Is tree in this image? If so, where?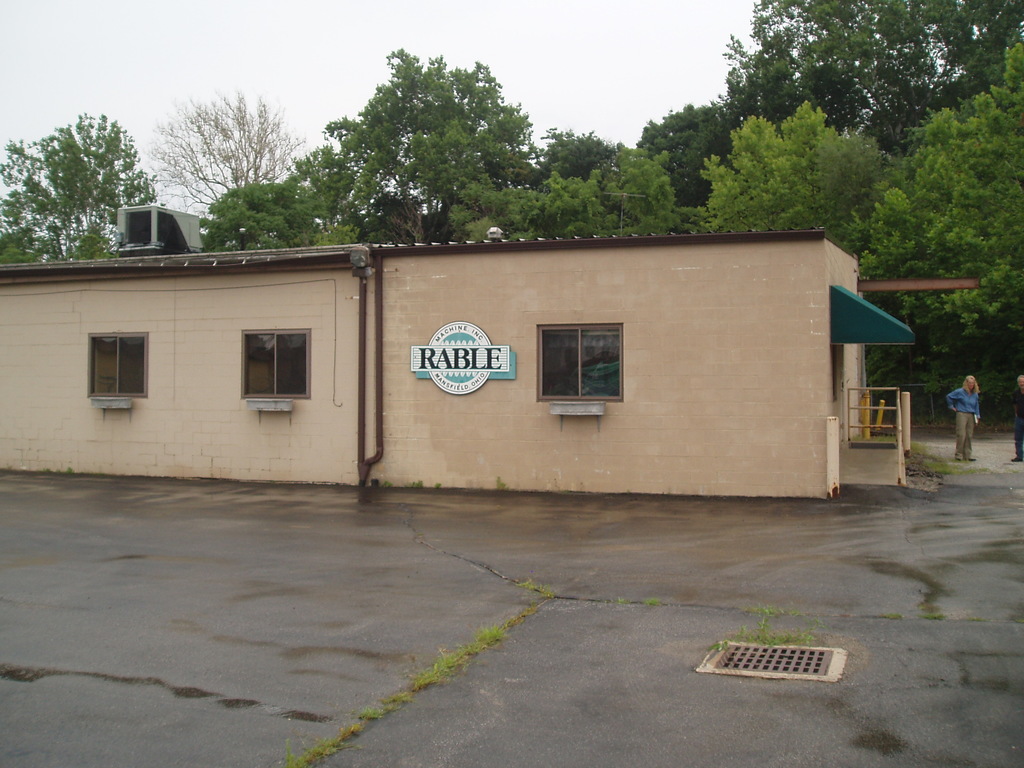
Yes, at box=[655, 45, 1023, 442].
